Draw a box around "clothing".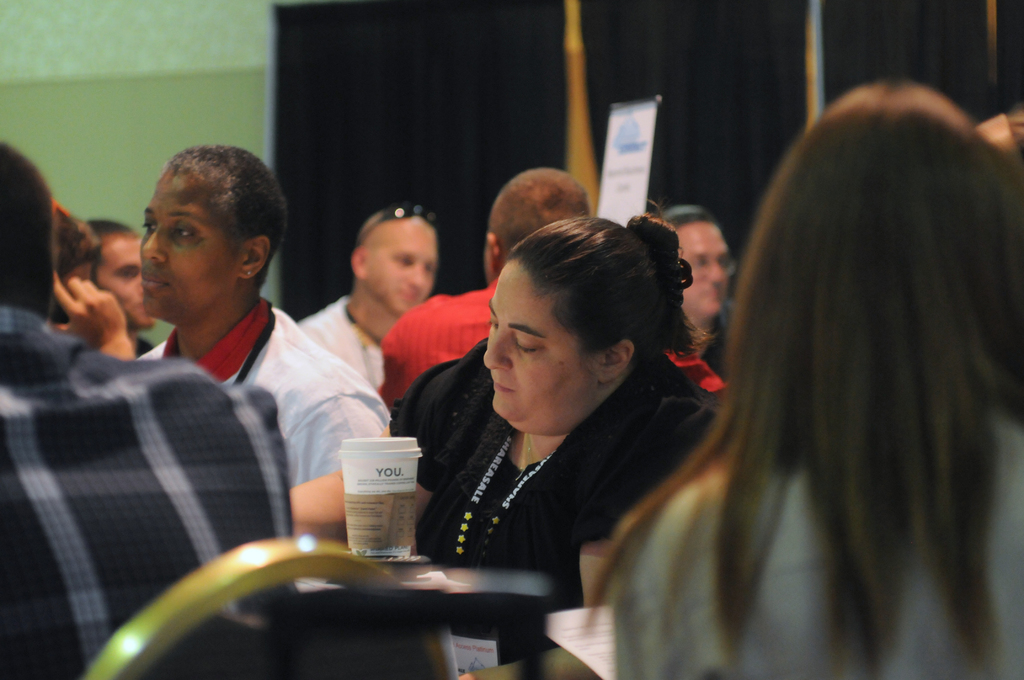
x1=618, y1=393, x2=1023, y2=679.
